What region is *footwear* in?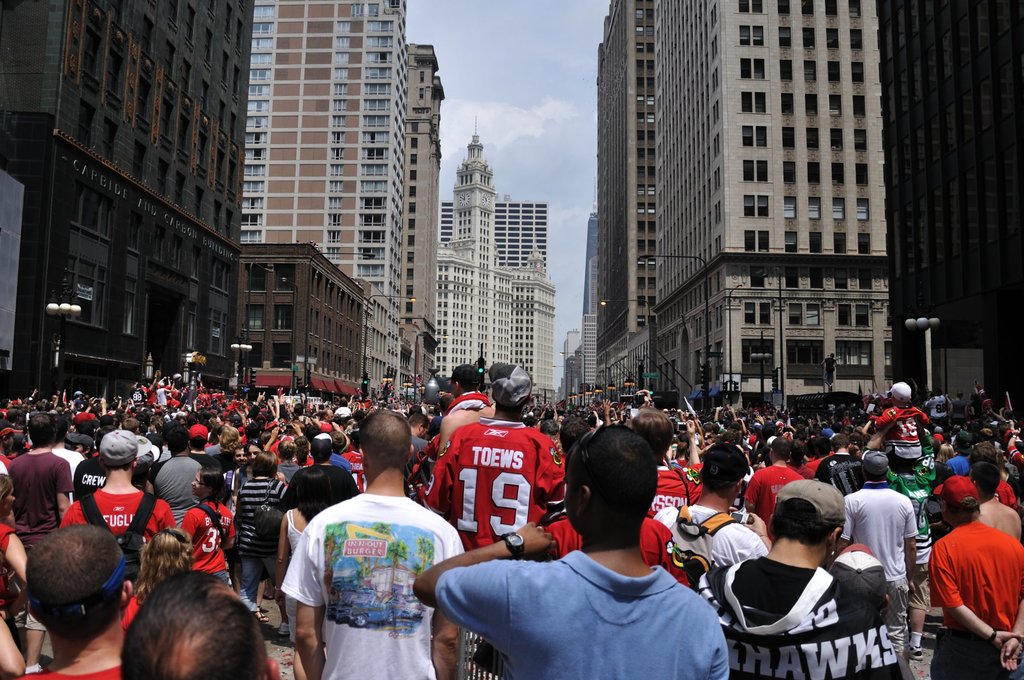
<region>279, 621, 292, 639</region>.
